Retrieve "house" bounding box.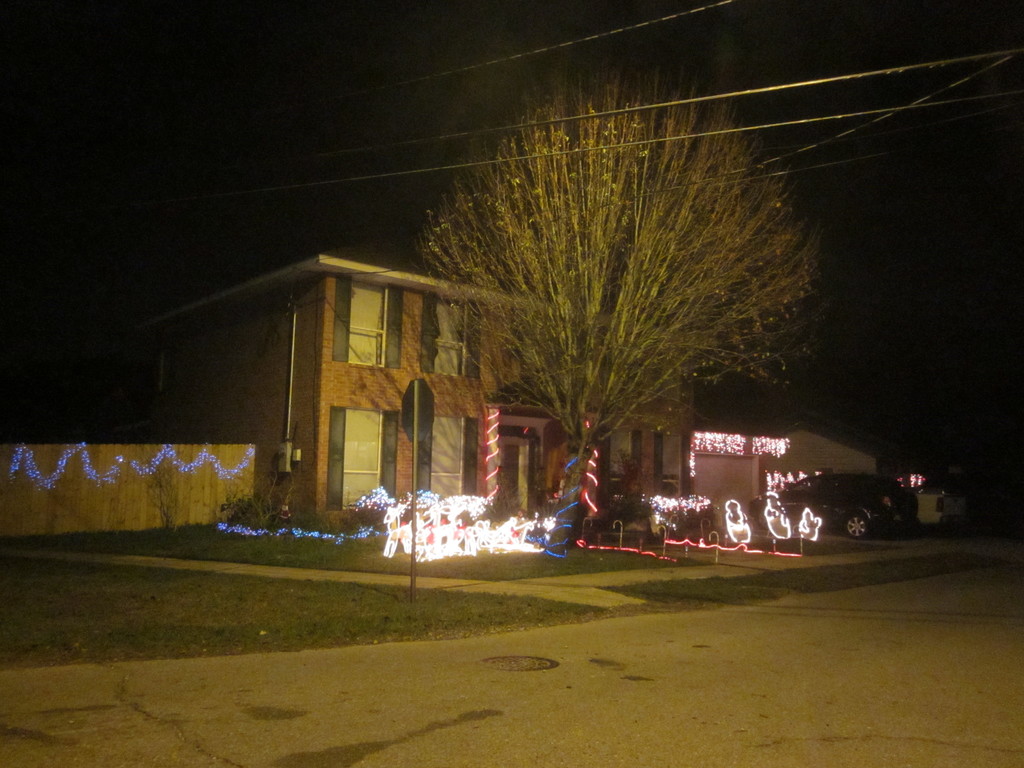
Bounding box: x1=149 y1=246 x2=696 y2=527.
